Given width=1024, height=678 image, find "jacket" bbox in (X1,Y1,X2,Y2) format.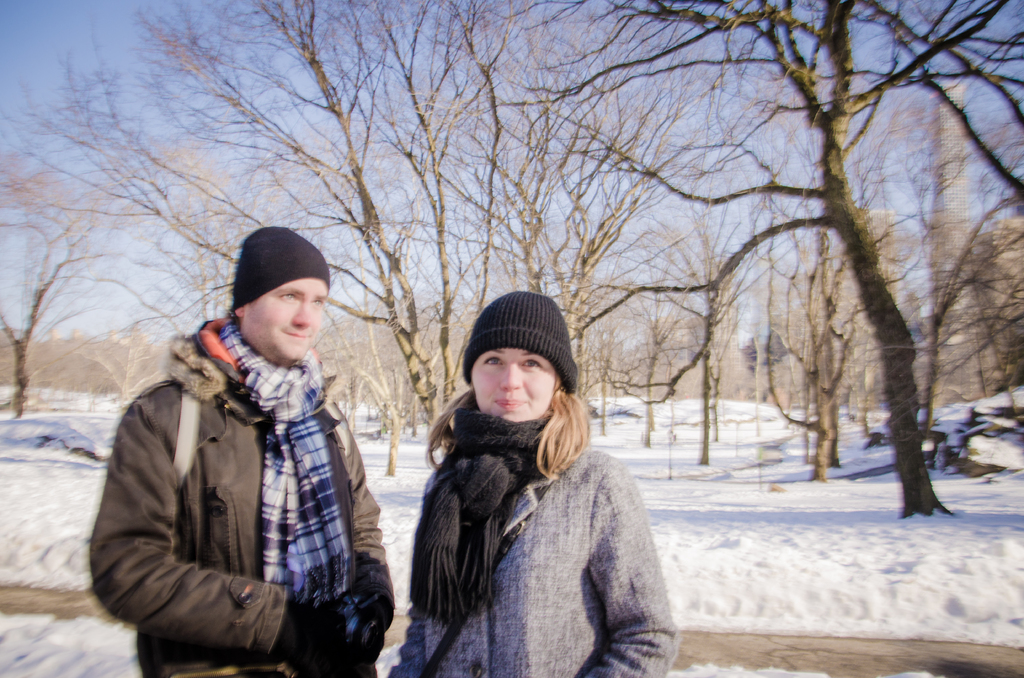
(91,287,378,654).
